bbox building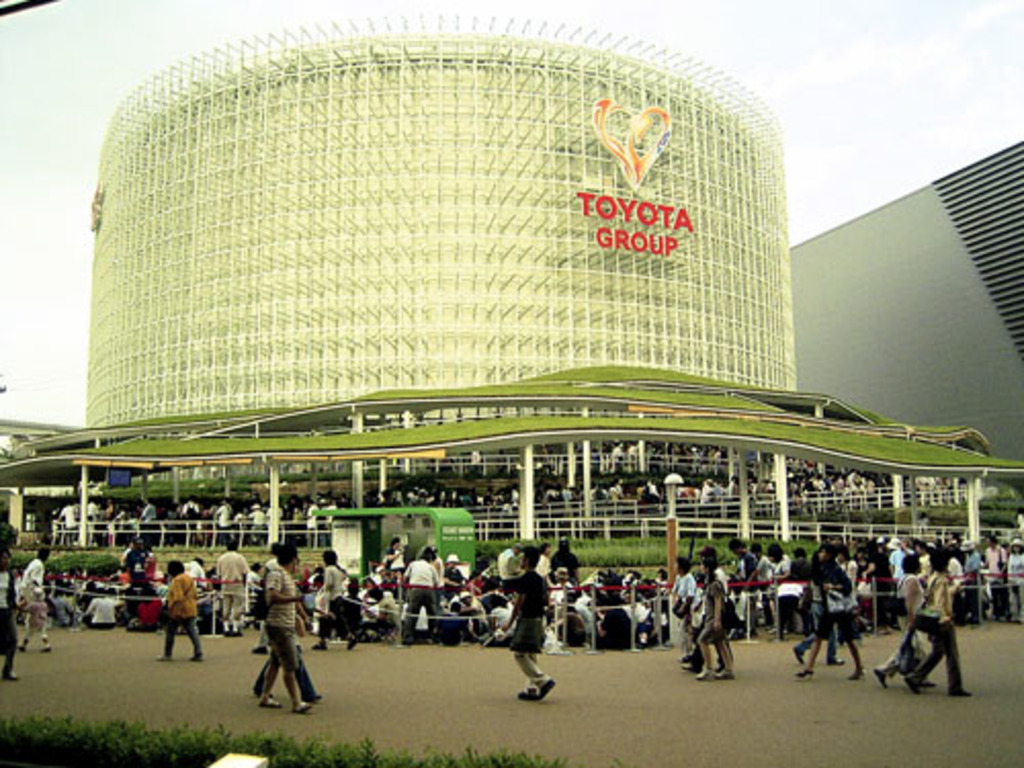
bbox=[0, 10, 1022, 545]
